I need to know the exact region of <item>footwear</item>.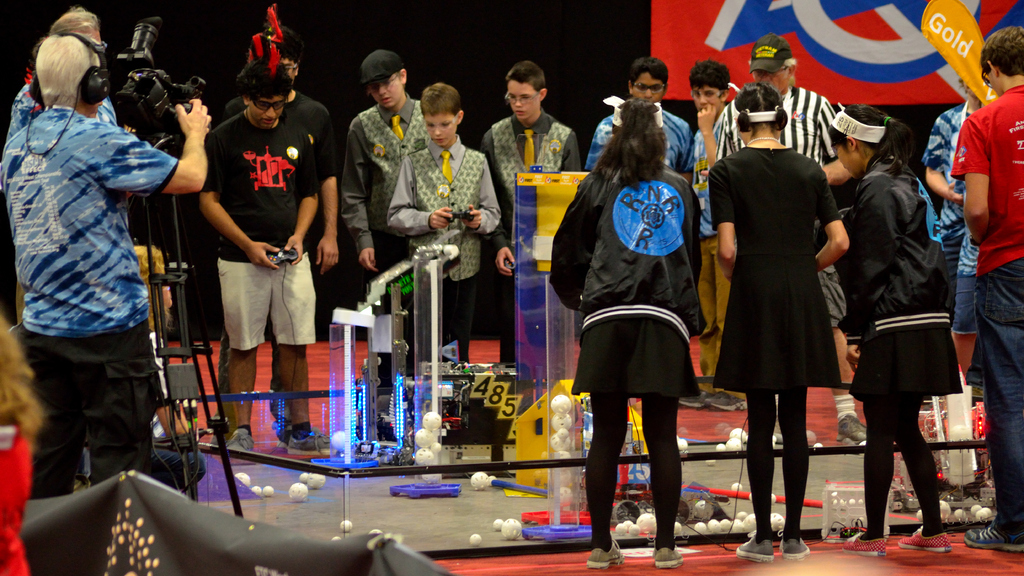
Region: detection(655, 547, 682, 571).
